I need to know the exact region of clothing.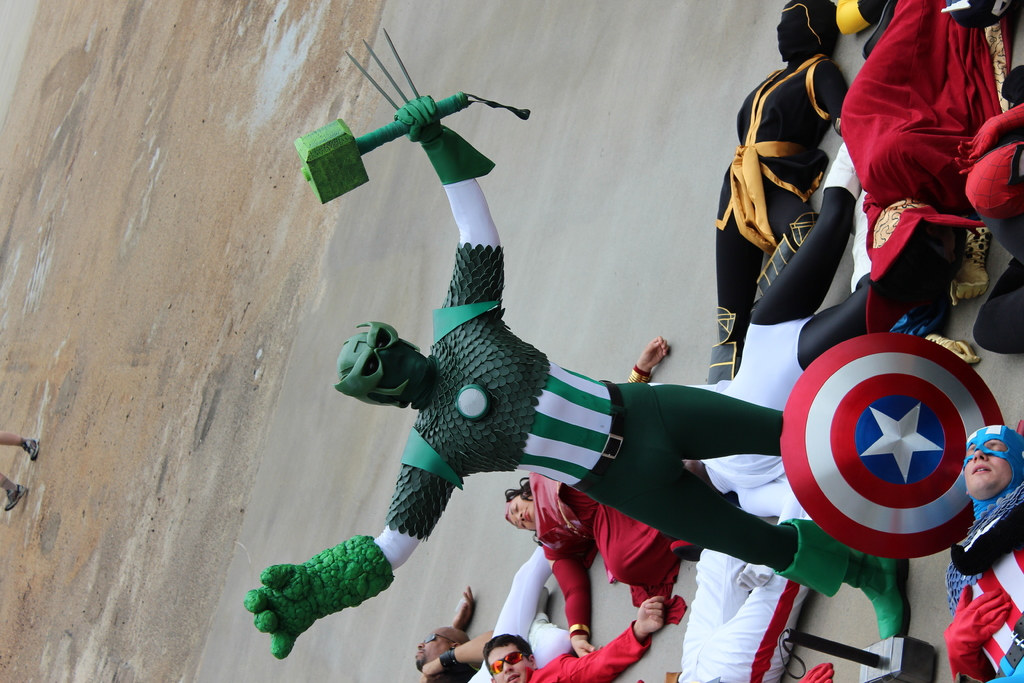
Region: box=[717, 46, 854, 350].
